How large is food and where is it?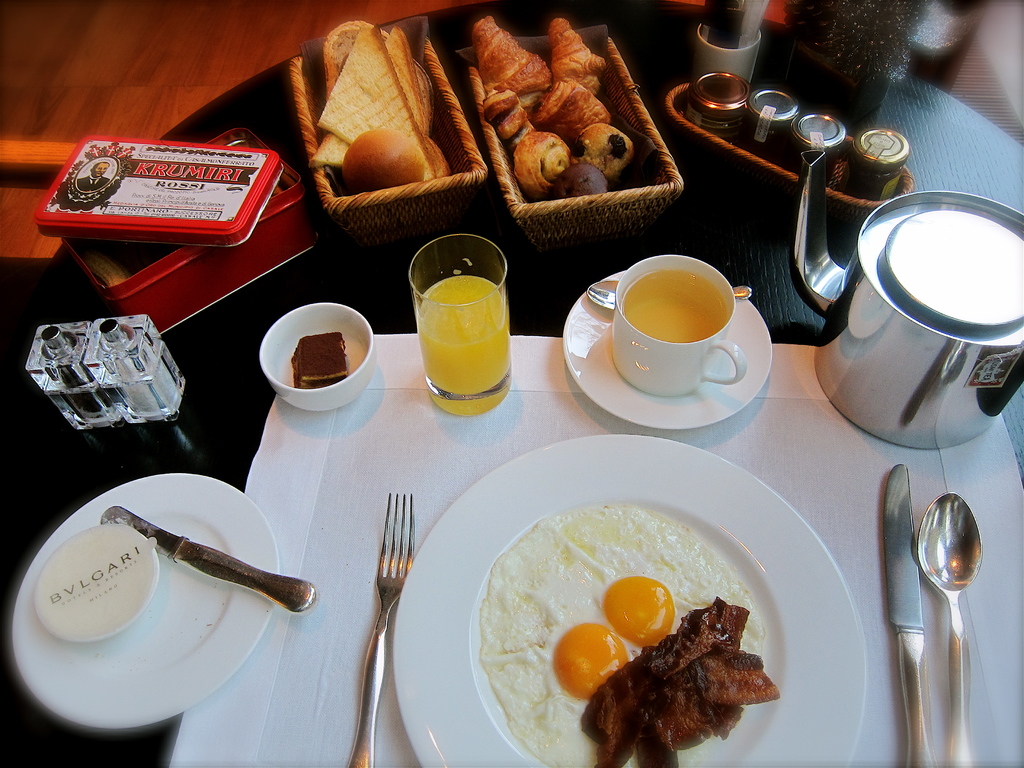
Bounding box: [x1=515, y1=522, x2=793, y2=755].
